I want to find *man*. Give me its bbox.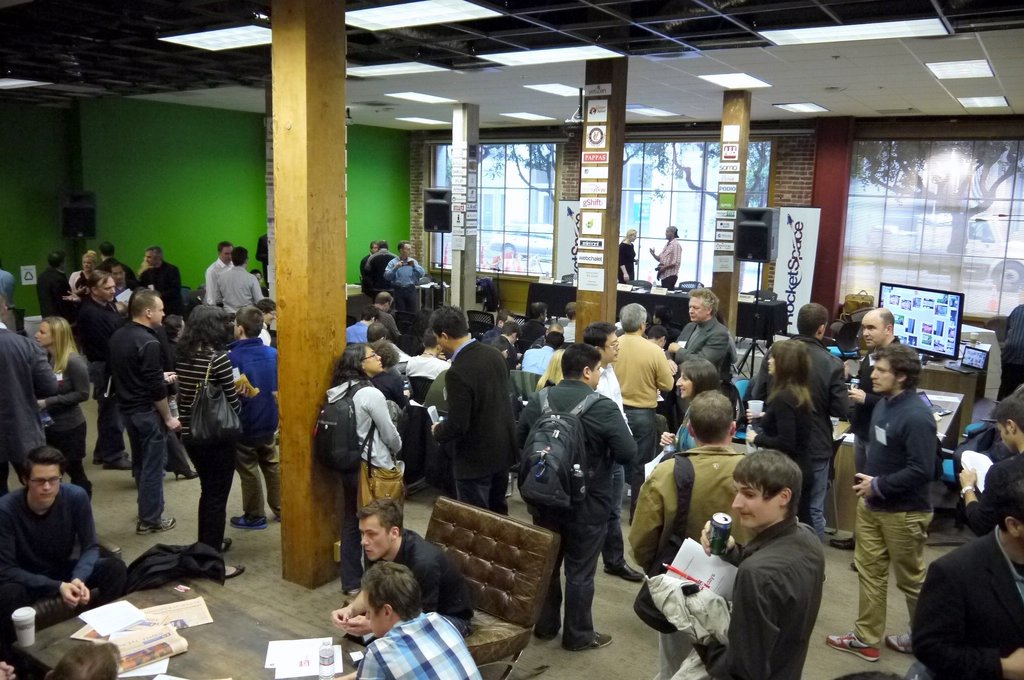
BBox(909, 454, 1023, 679).
